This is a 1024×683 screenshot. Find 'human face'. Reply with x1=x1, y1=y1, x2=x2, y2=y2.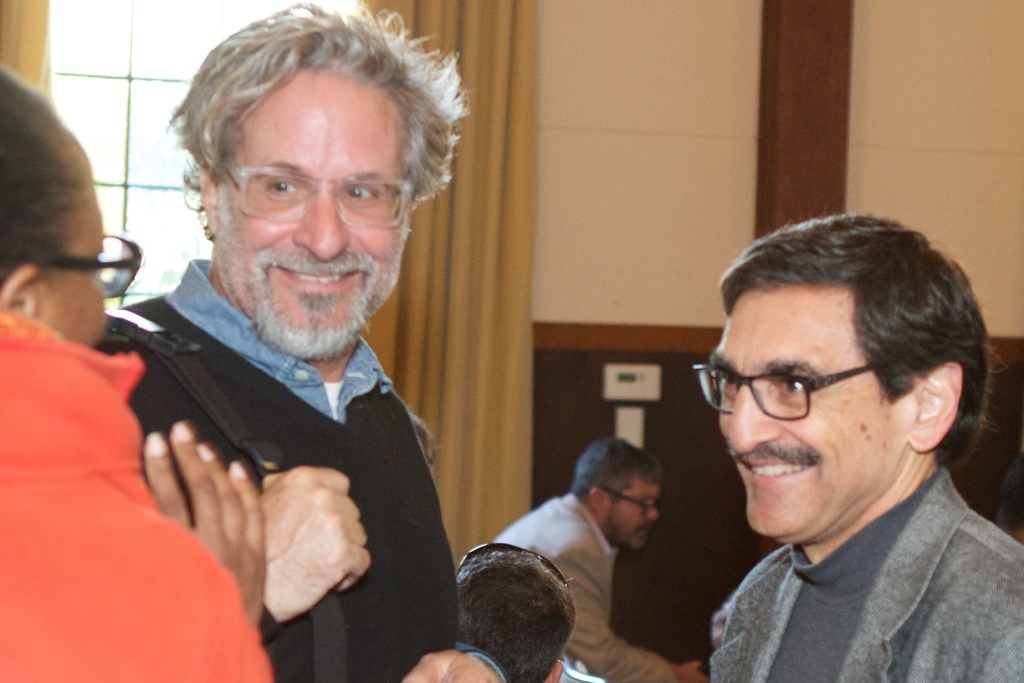
x1=613, y1=483, x2=659, y2=539.
